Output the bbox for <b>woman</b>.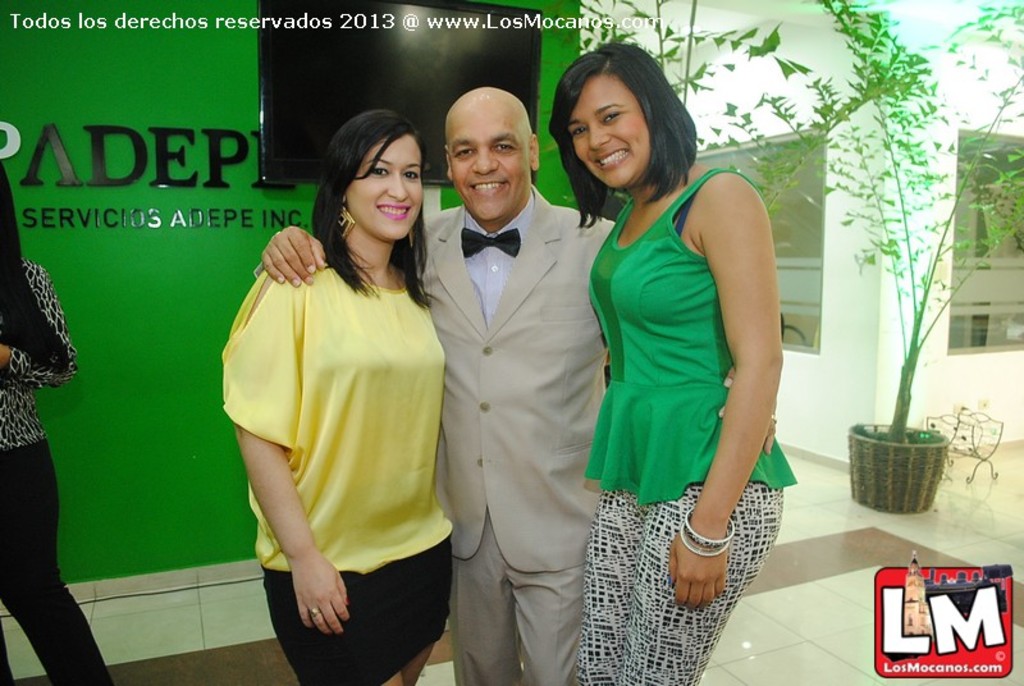
[left=571, top=45, right=795, bottom=619].
